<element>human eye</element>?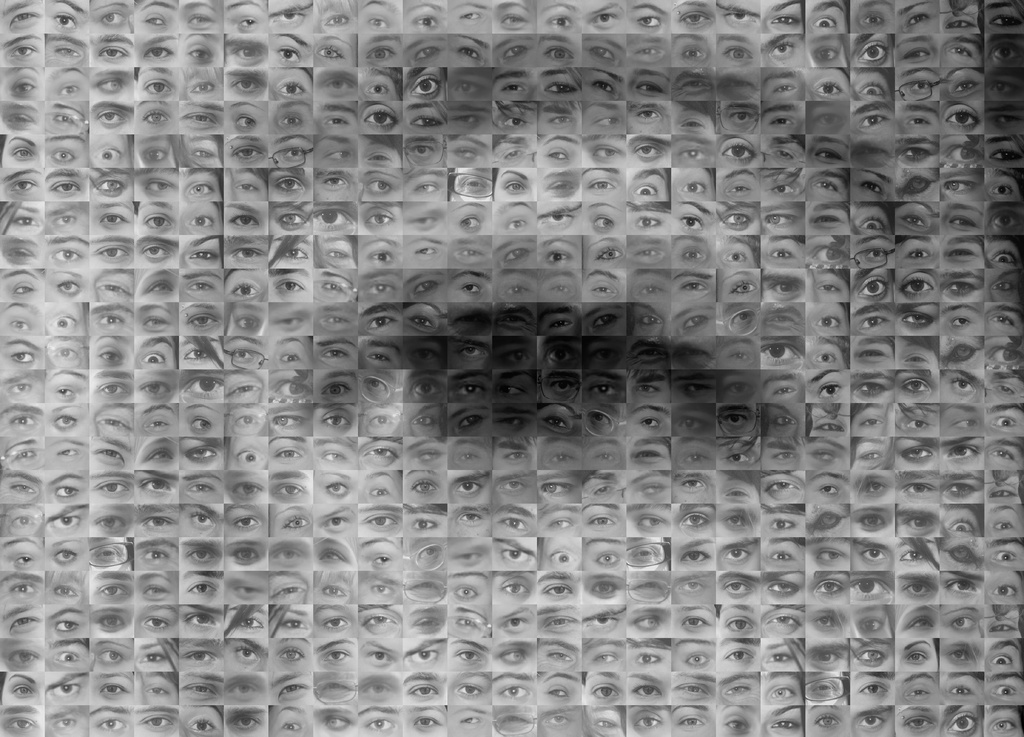
456/448/476/463
